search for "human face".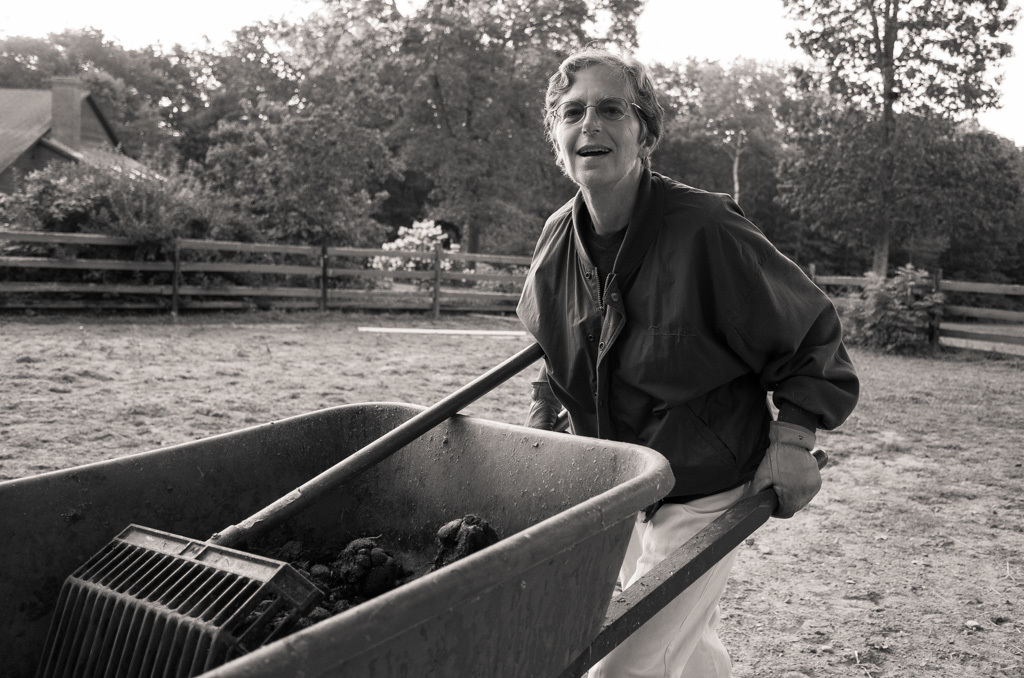
Found at 551/56/649/195.
